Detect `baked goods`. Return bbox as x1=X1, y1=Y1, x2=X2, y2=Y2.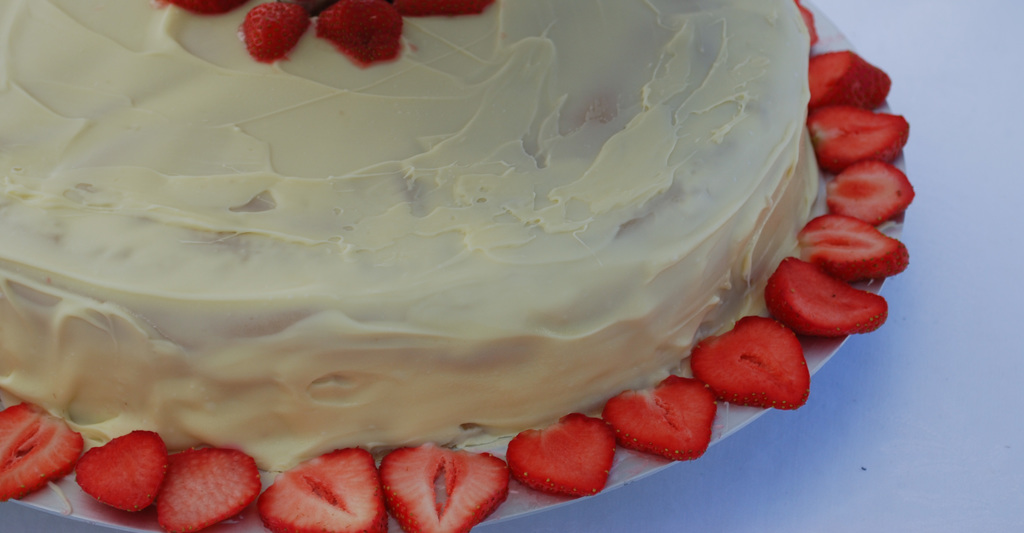
x1=0, y1=0, x2=822, y2=471.
